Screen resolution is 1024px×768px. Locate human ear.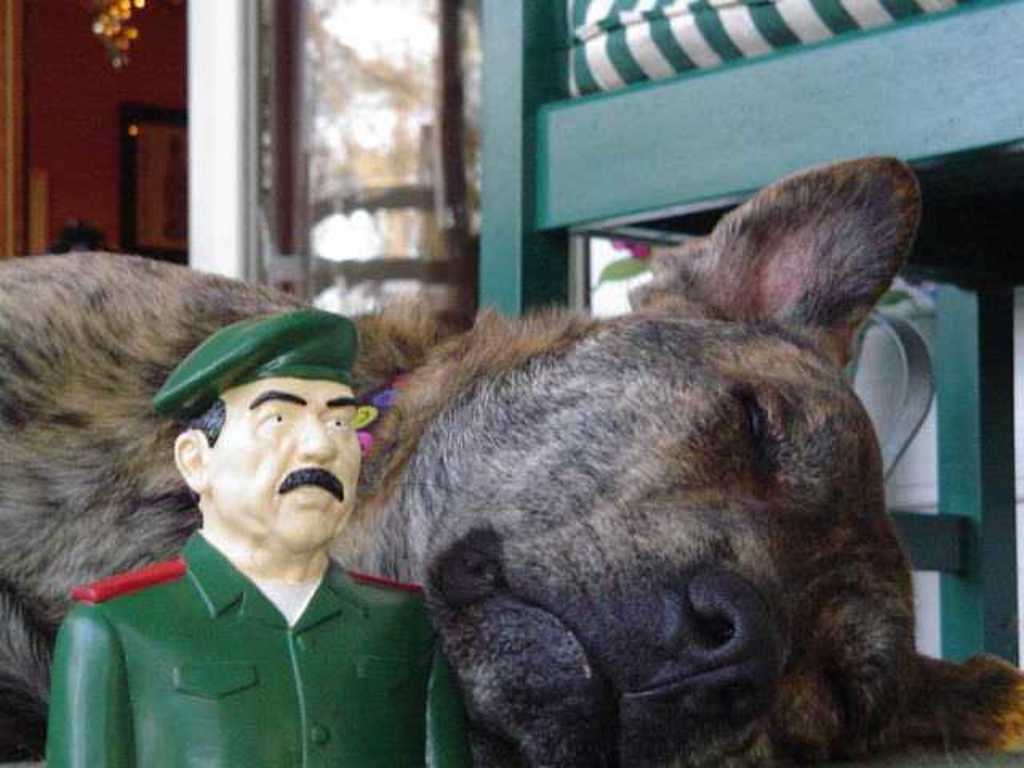
x1=174 y1=435 x2=208 y2=491.
